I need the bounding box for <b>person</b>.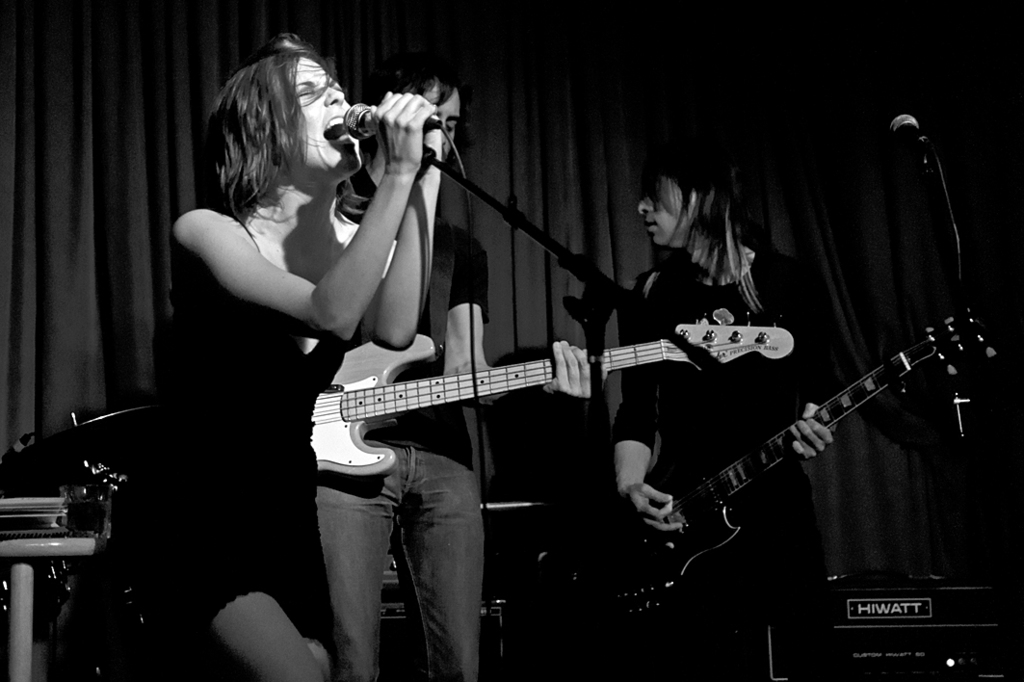
Here it is: <box>598,139,832,679</box>.
